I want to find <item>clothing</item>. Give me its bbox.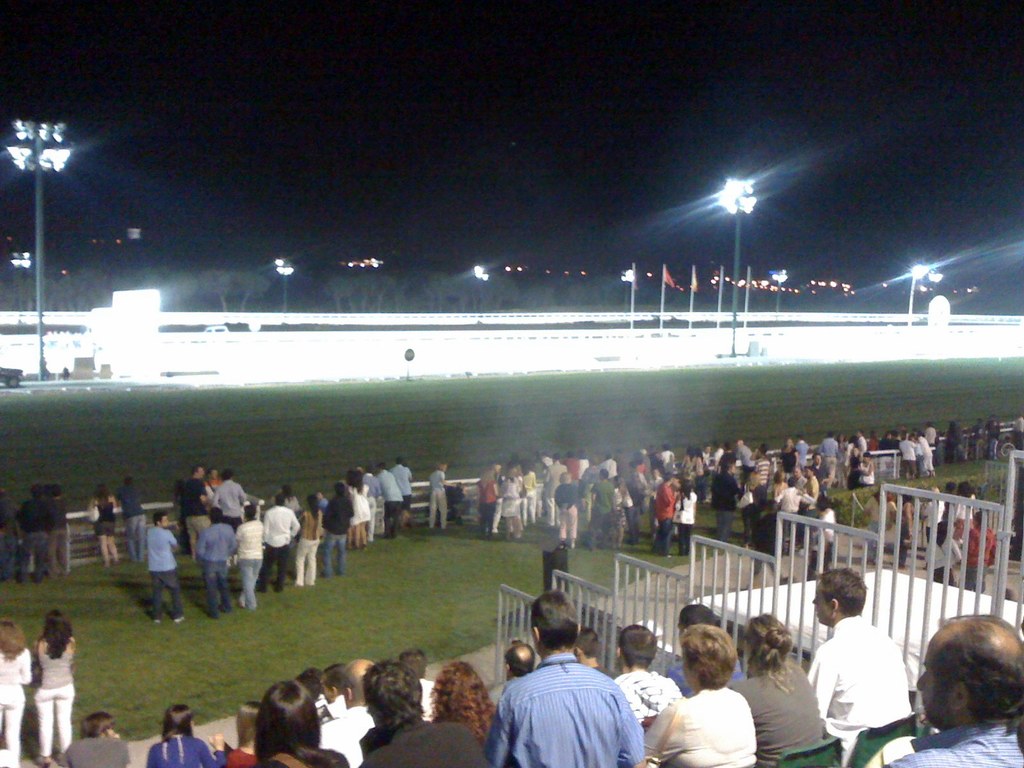
(753, 451, 767, 494).
